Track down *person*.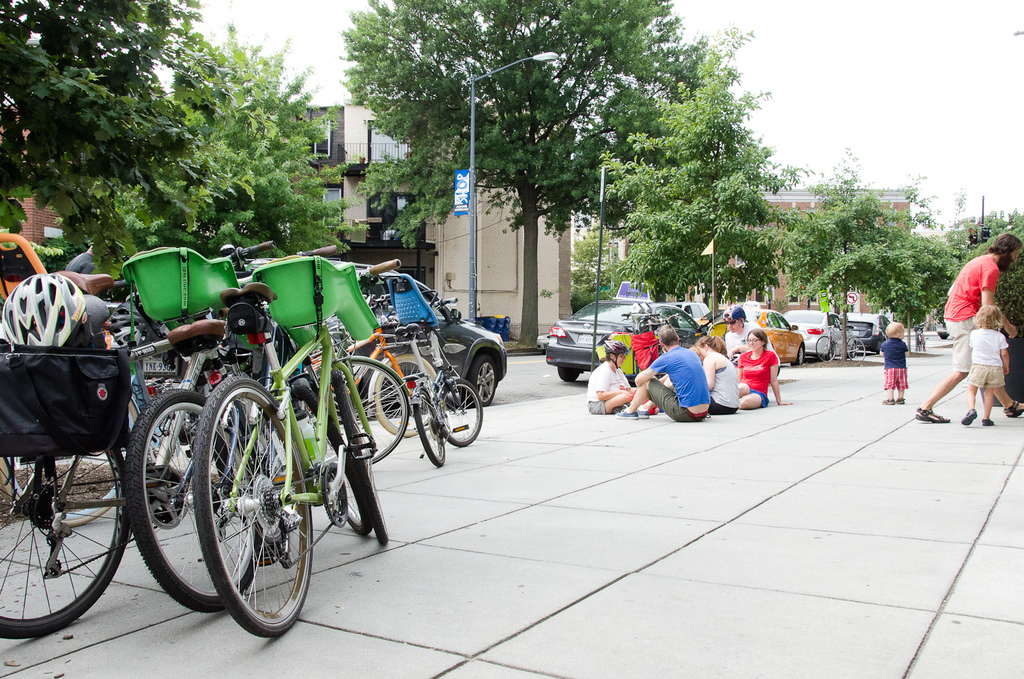
Tracked to x1=694, y1=334, x2=735, y2=407.
